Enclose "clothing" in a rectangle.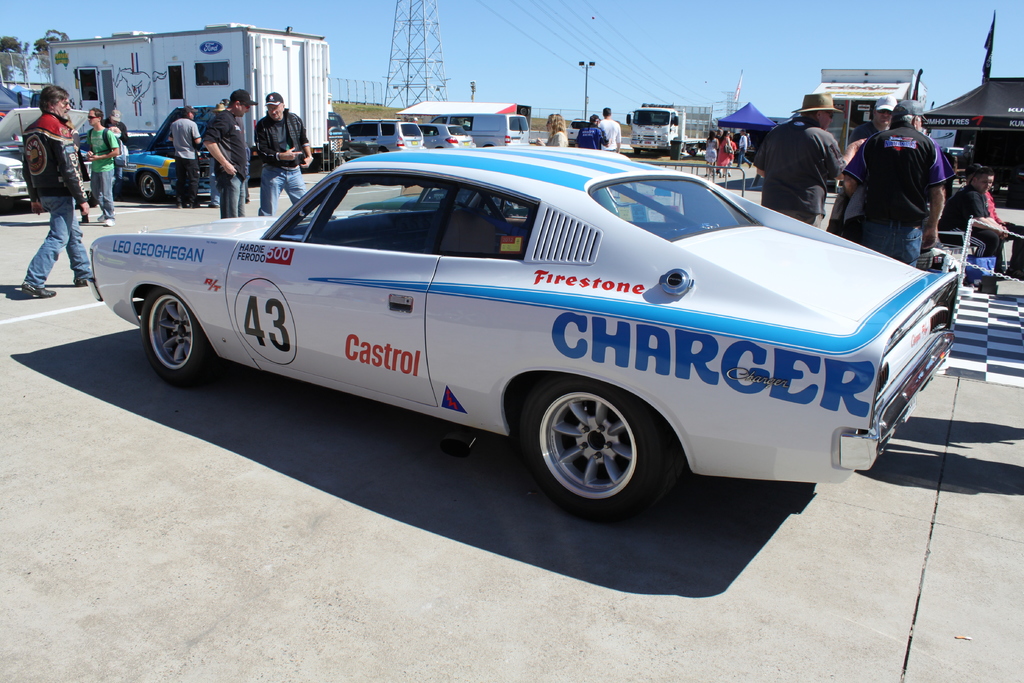
left=754, top=115, right=843, bottom=231.
